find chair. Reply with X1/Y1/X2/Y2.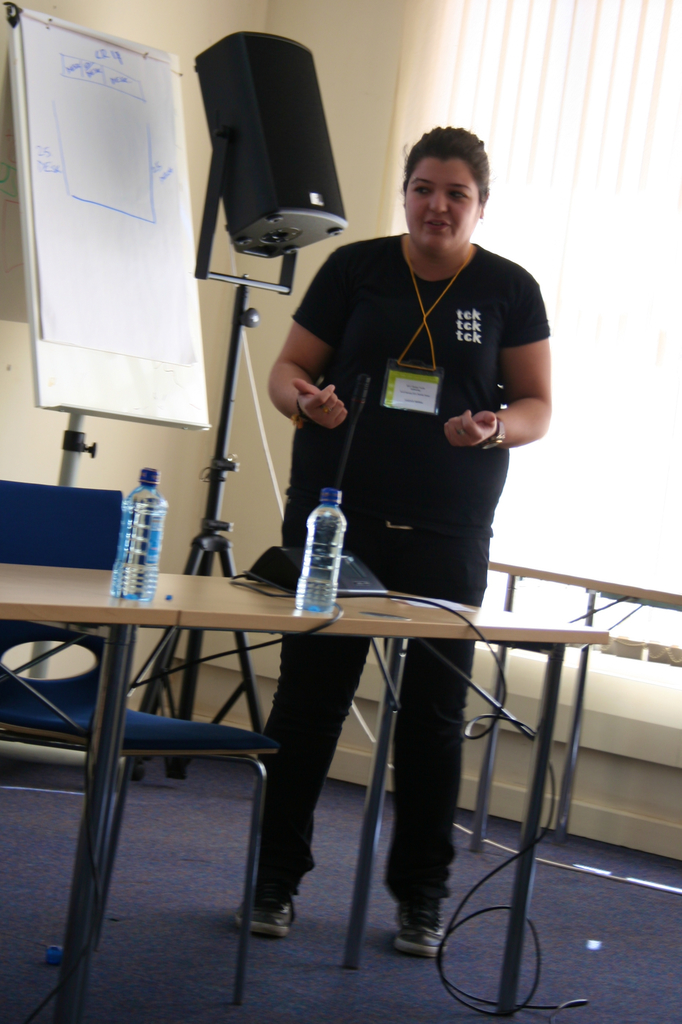
11/529/281/1000.
